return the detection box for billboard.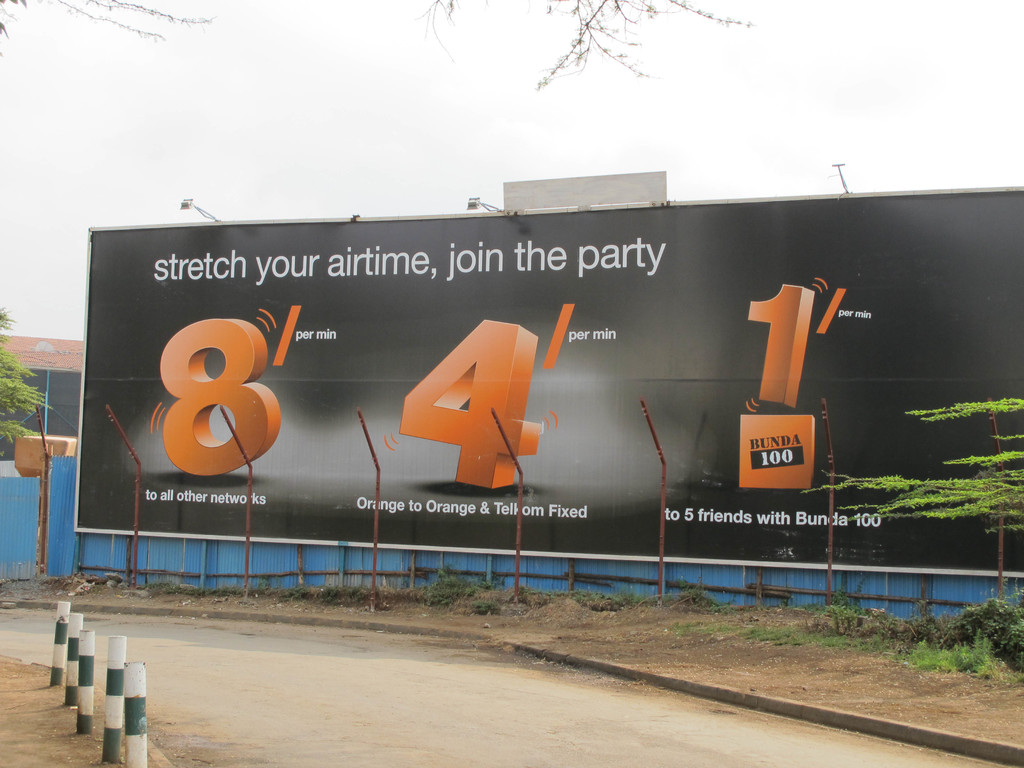
[505,168,666,219].
